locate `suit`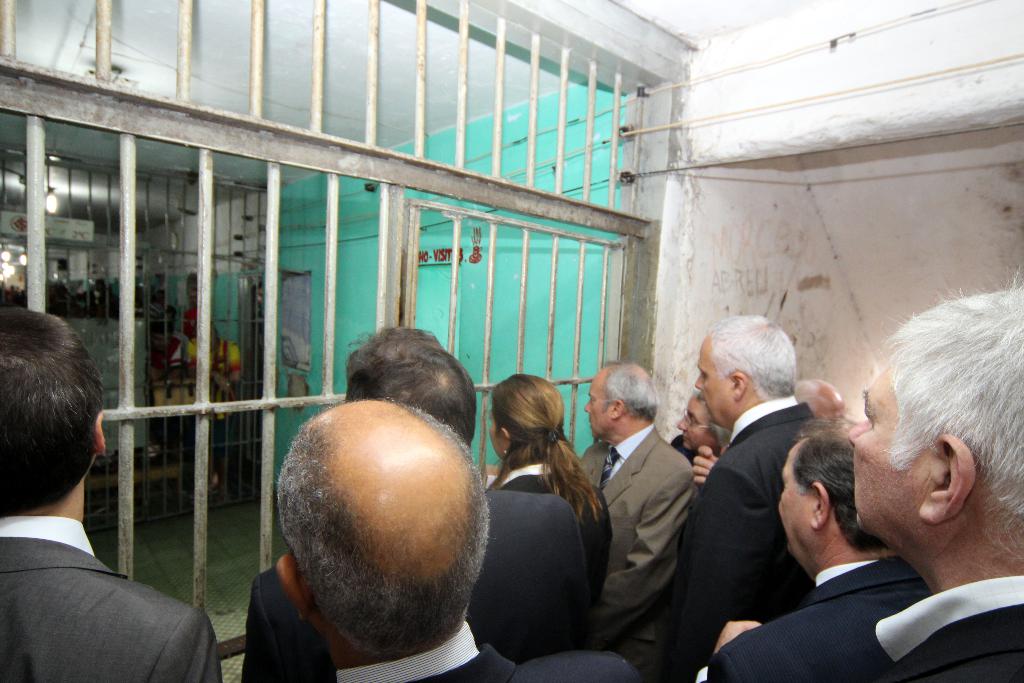
497, 462, 614, 614
